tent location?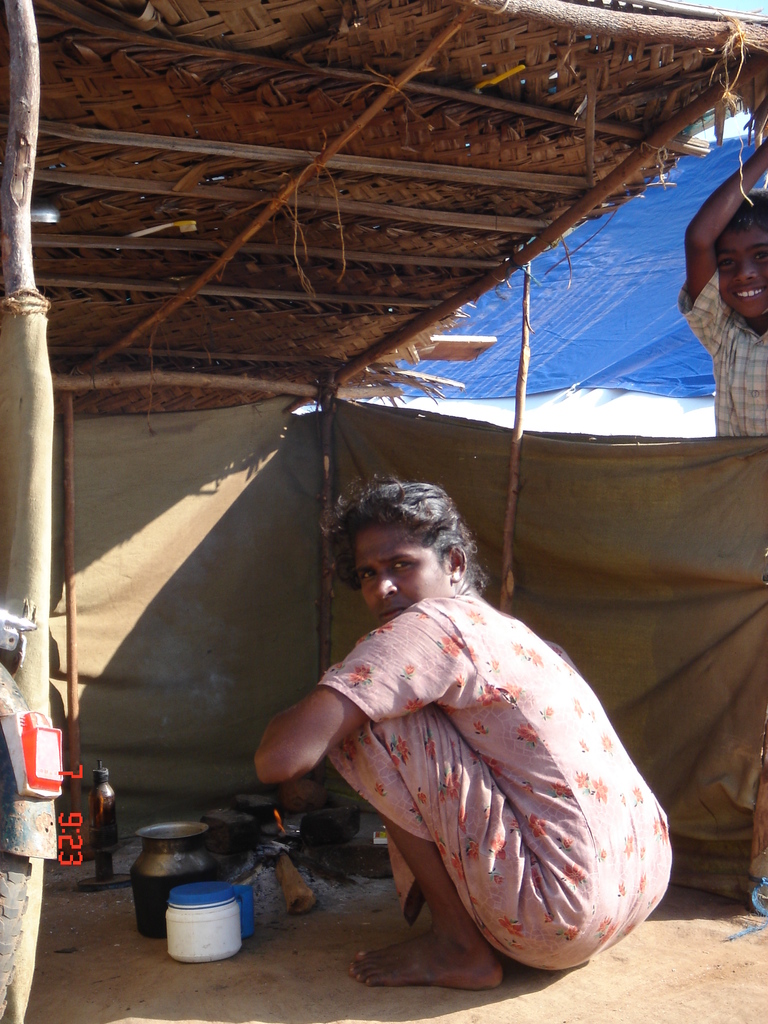
0,0,767,1021
